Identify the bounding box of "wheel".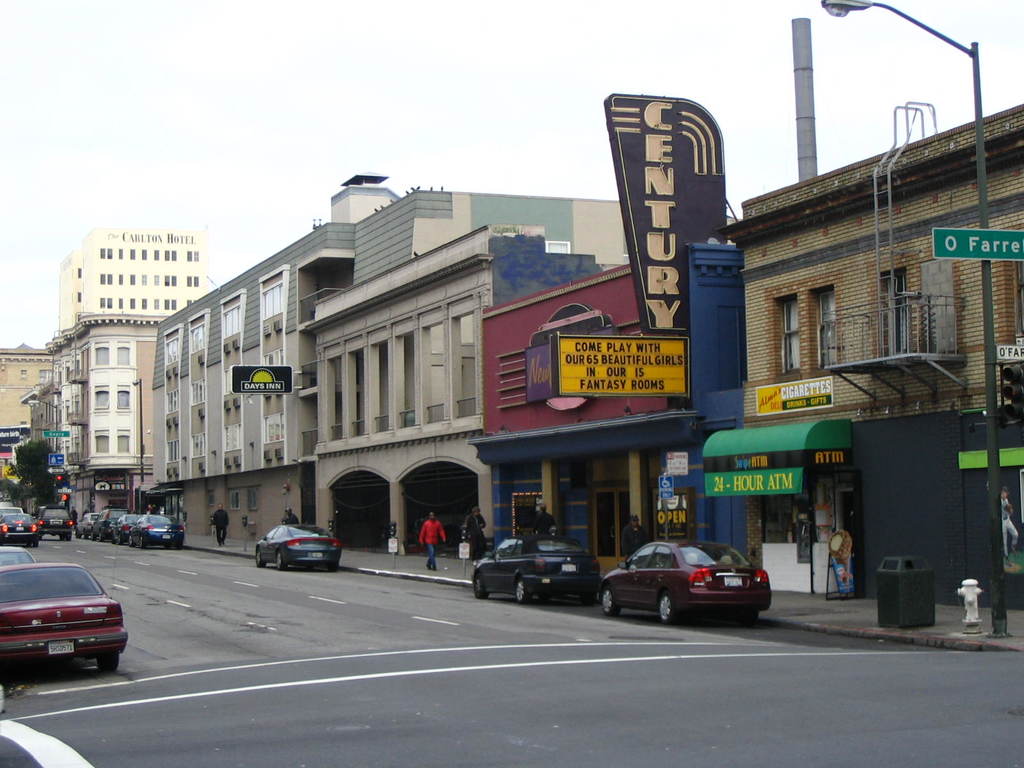
region(602, 586, 623, 617).
